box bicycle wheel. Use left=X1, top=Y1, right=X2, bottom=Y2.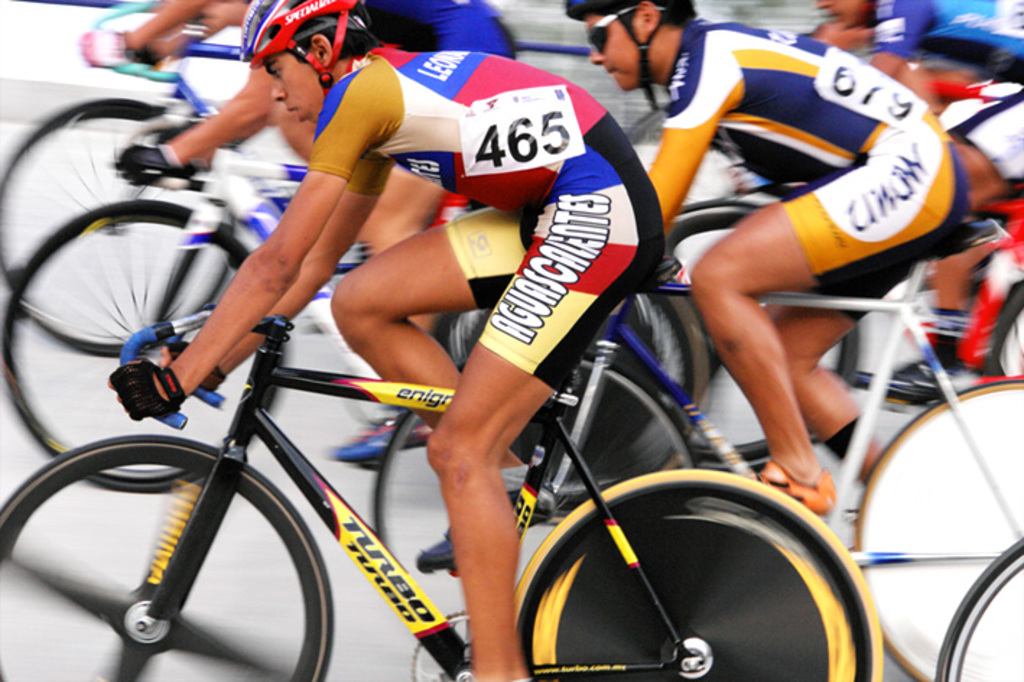
left=0, top=188, right=286, bottom=497.
